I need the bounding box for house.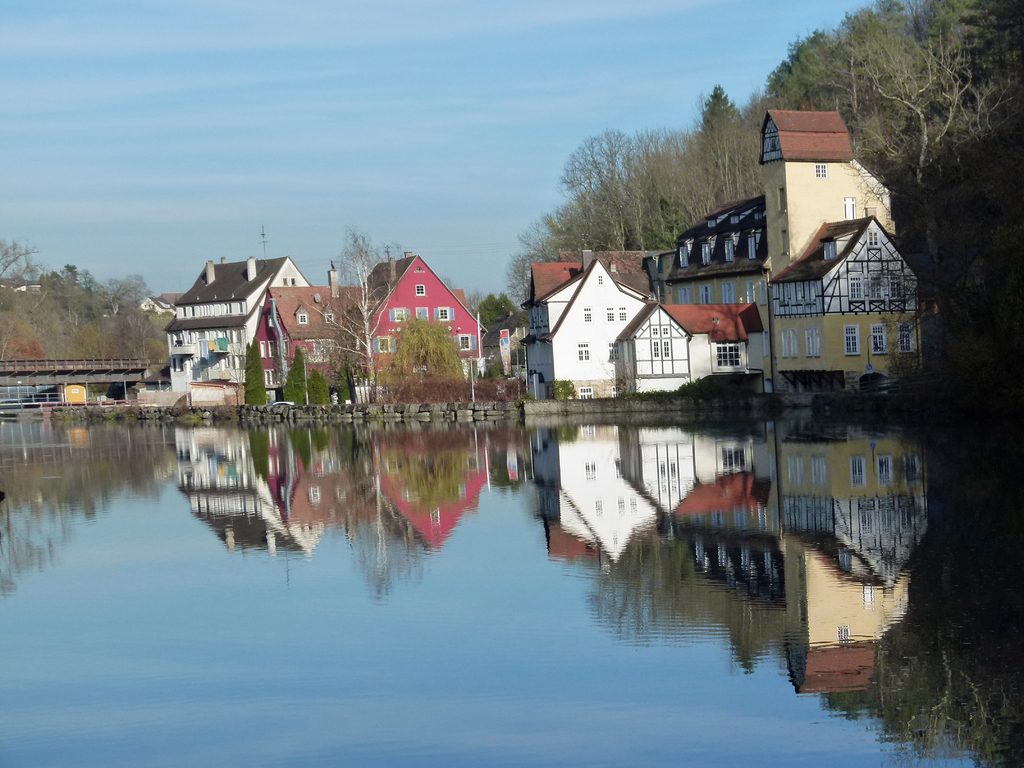
Here it is: 252/257/492/403.
